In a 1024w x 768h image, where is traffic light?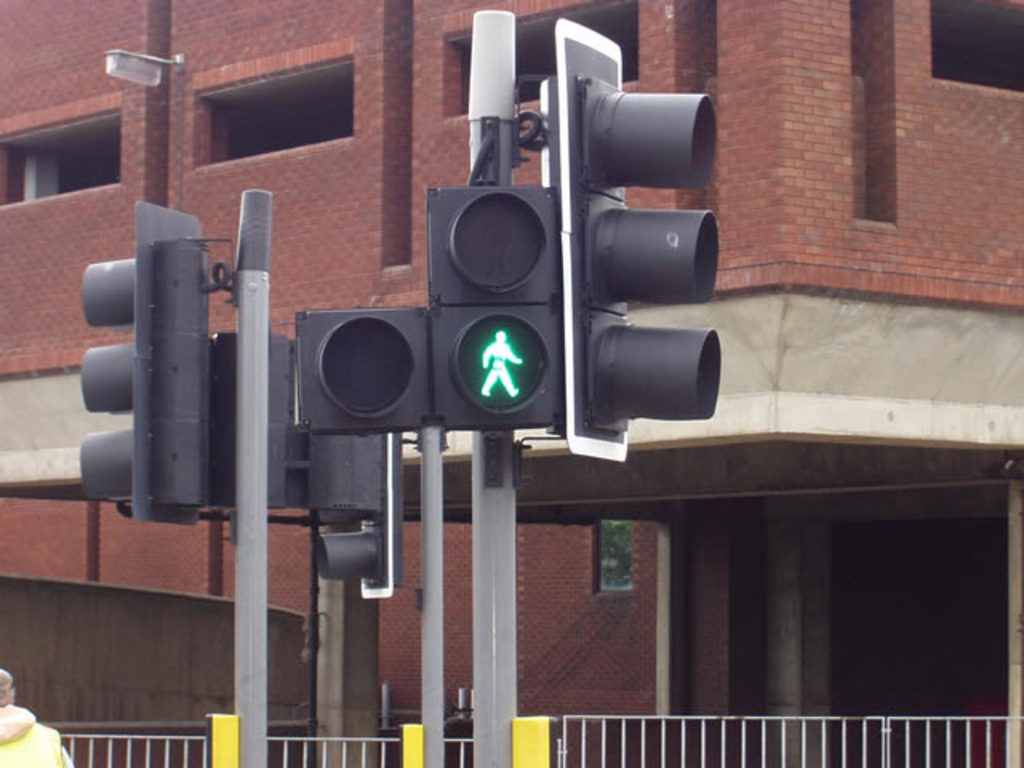
(left=555, top=18, right=720, bottom=462).
